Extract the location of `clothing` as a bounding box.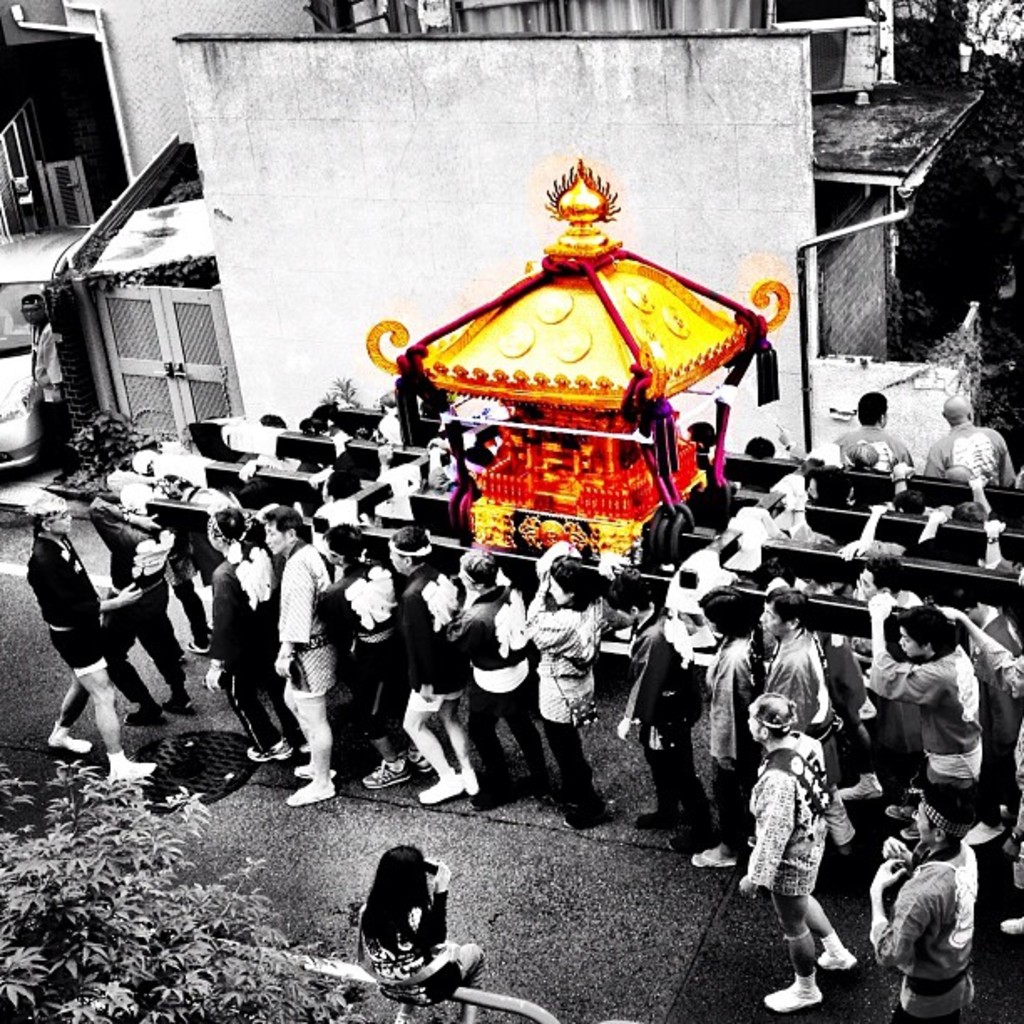
[865,840,987,1022].
